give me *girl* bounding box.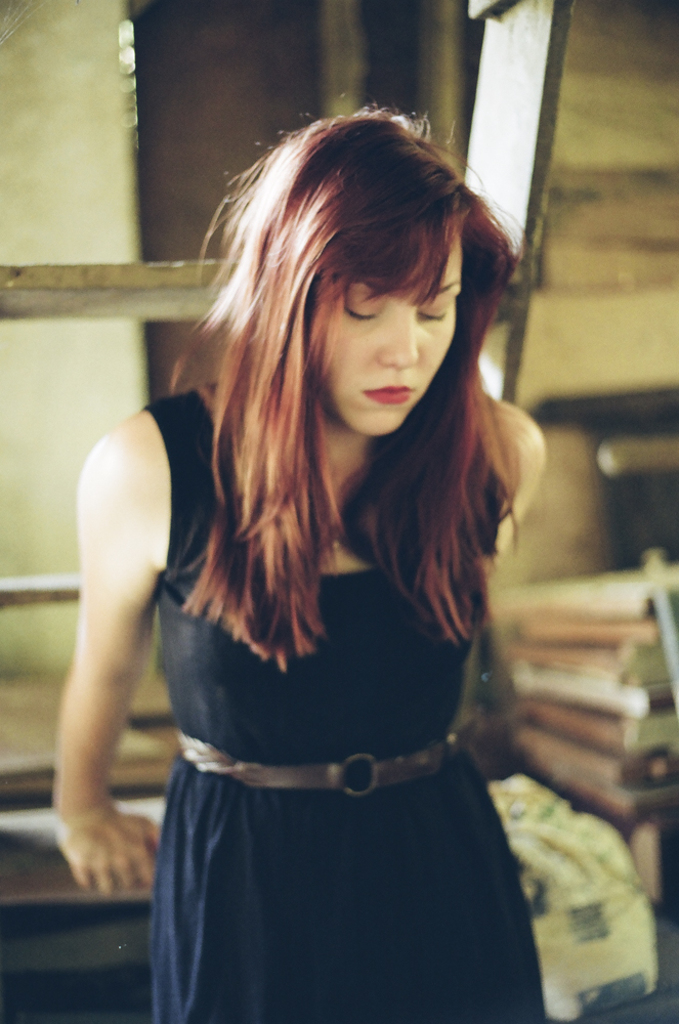
(52,97,597,1023).
